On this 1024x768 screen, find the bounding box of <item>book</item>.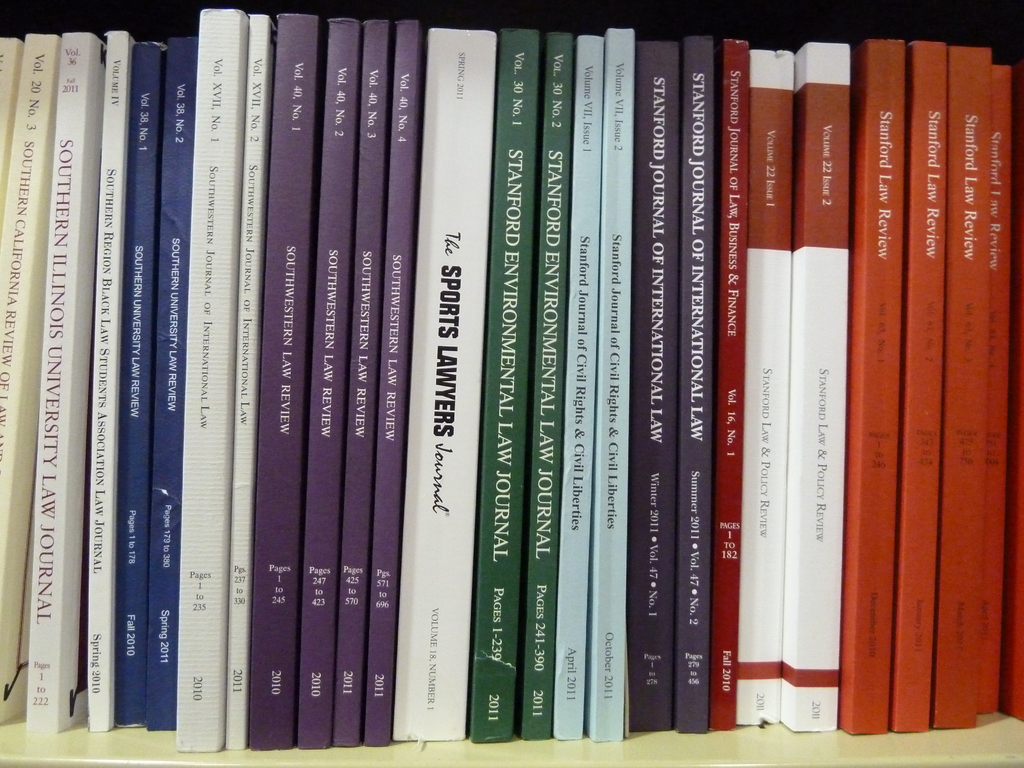
Bounding box: Rect(630, 38, 684, 738).
